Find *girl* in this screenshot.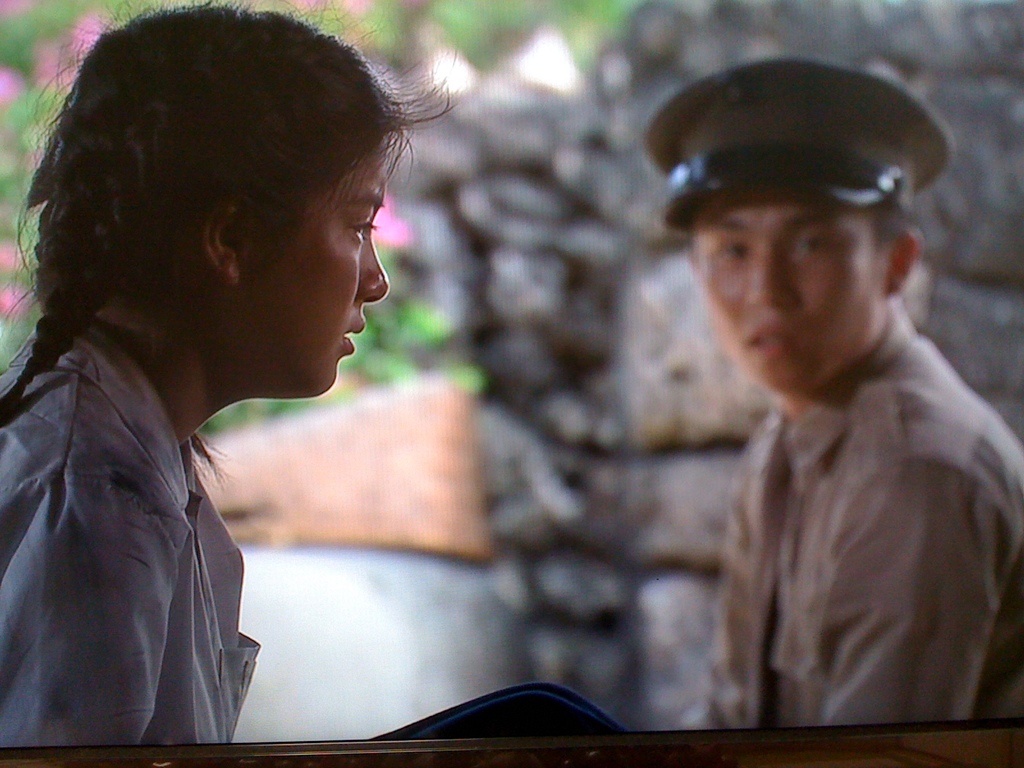
The bounding box for *girl* is (left=0, top=0, right=452, bottom=750).
